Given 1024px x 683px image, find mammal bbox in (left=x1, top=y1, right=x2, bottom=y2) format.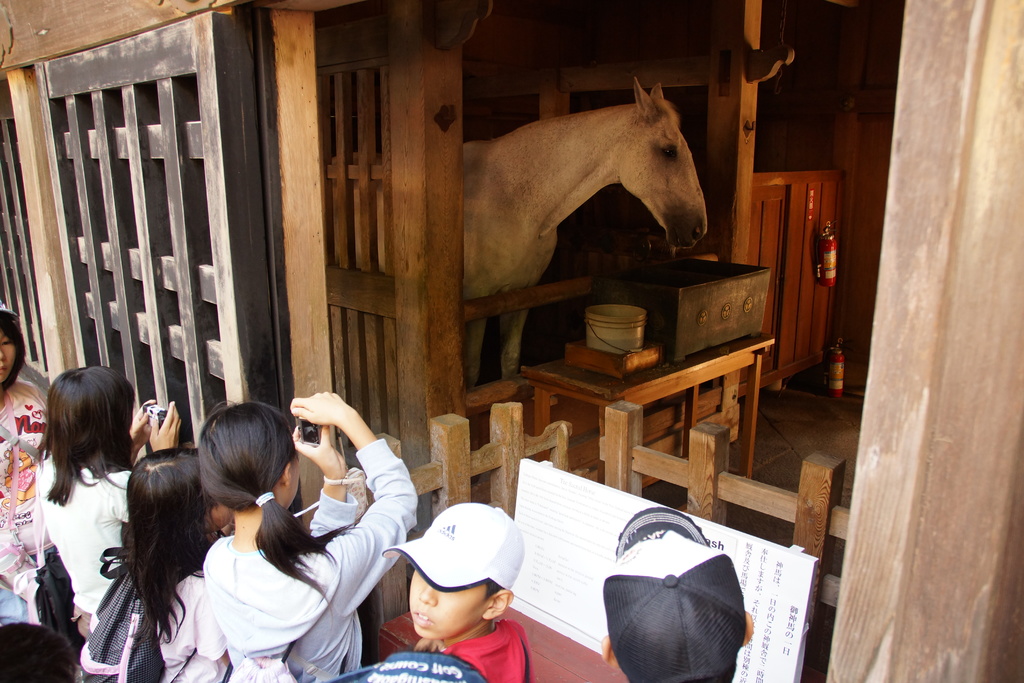
(left=339, top=503, right=534, bottom=682).
